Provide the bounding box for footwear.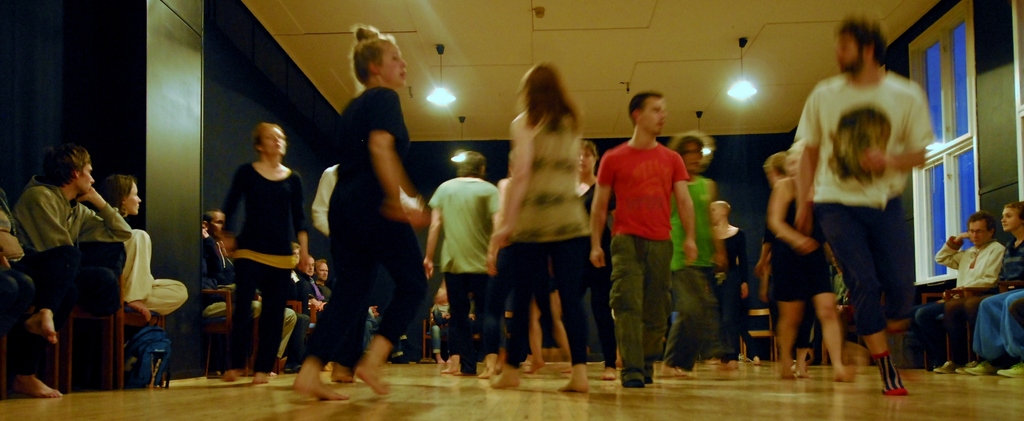
<region>965, 367, 988, 378</region>.
